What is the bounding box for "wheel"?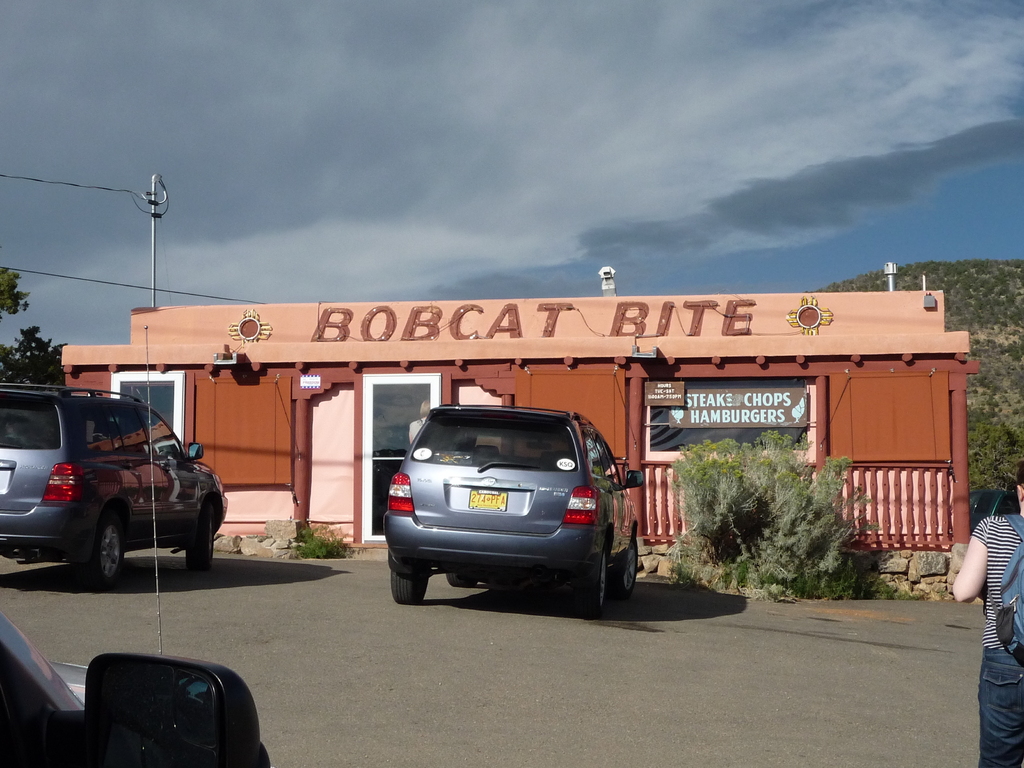
[left=188, top=511, right=212, bottom=573].
